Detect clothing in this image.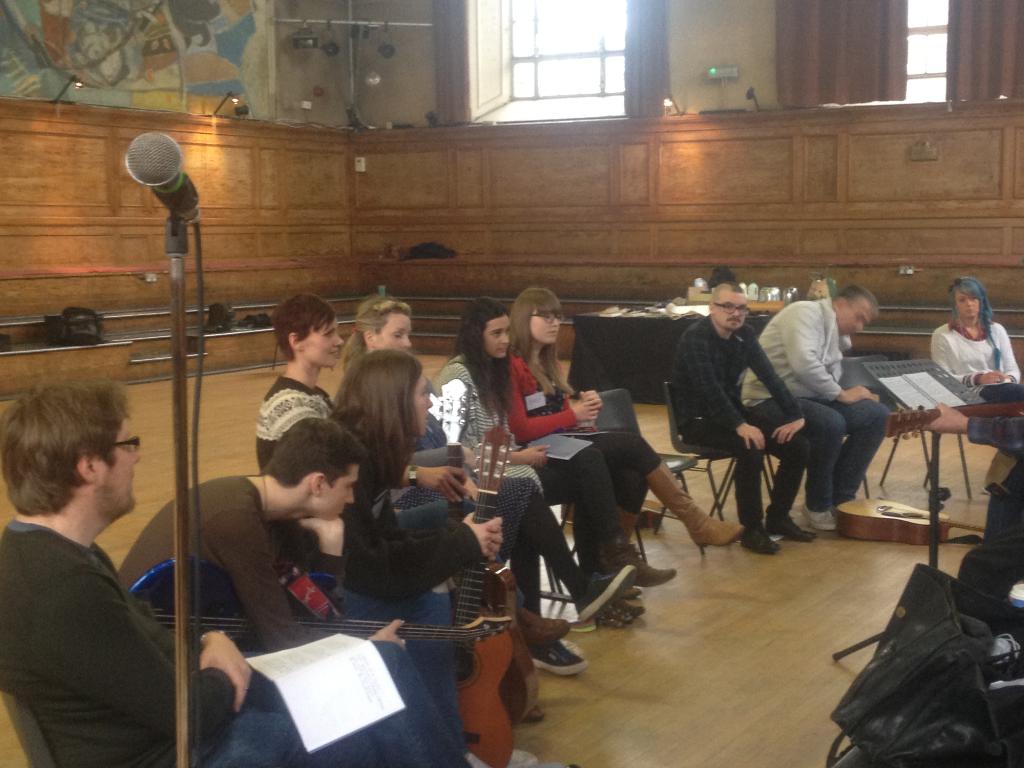
Detection: 507, 339, 656, 516.
